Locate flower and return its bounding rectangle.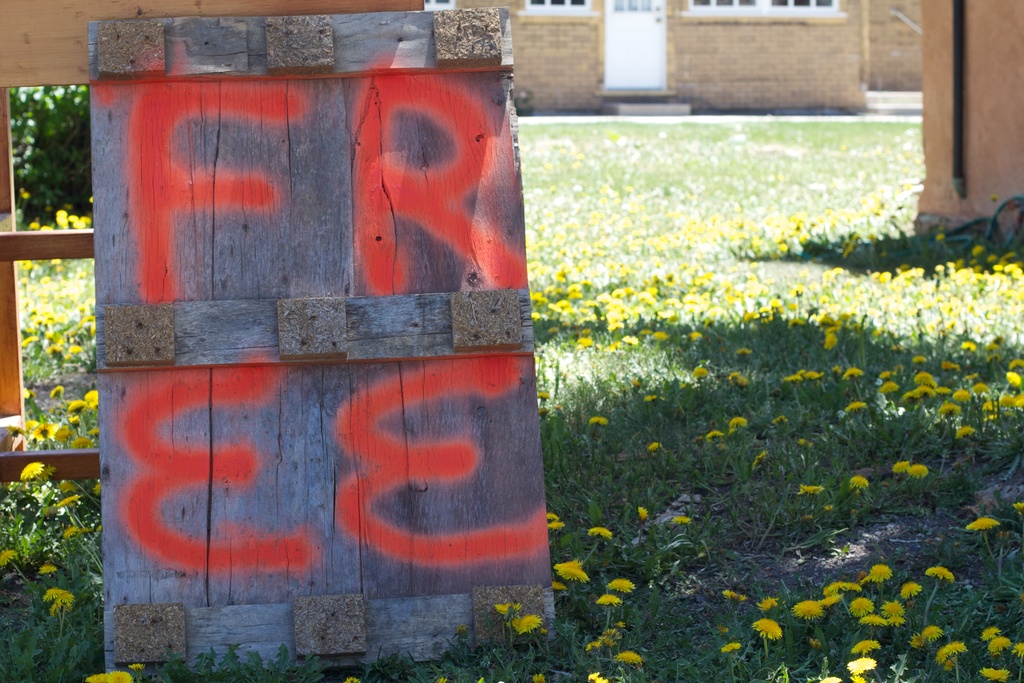
pyautogui.locateOnScreen(982, 626, 1000, 641).
